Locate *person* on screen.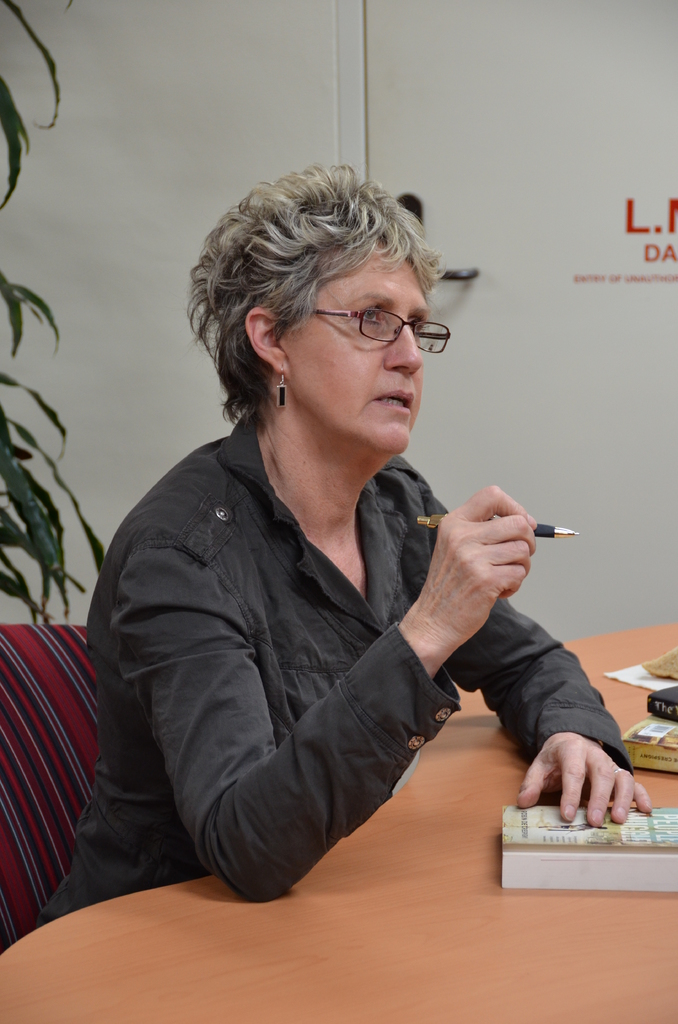
On screen at [left=39, top=171, right=659, bottom=915].
